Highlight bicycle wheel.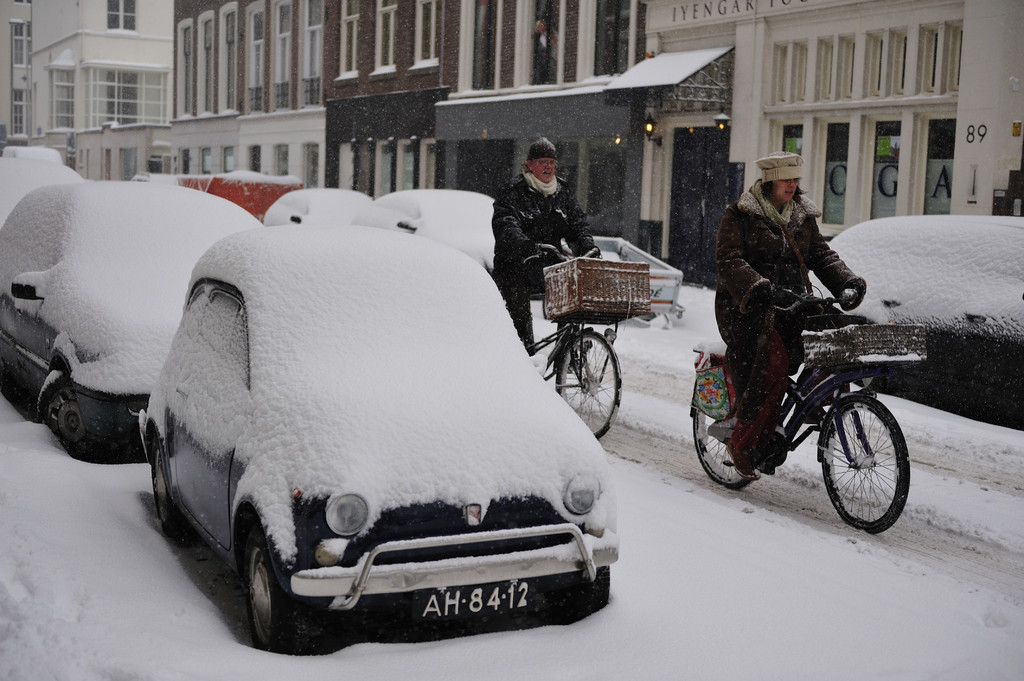
Highlighted region: box(824, 387, 911, 533).
